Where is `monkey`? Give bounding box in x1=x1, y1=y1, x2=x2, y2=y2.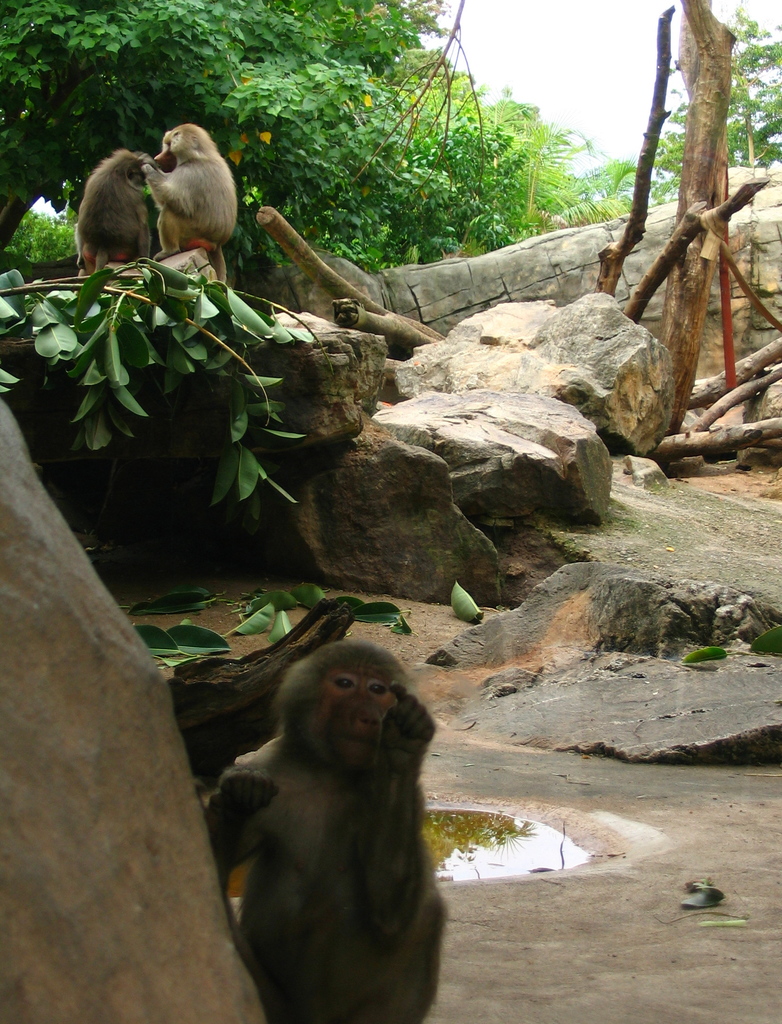
x1=200, y1=636, x2=450, y2=1023.
